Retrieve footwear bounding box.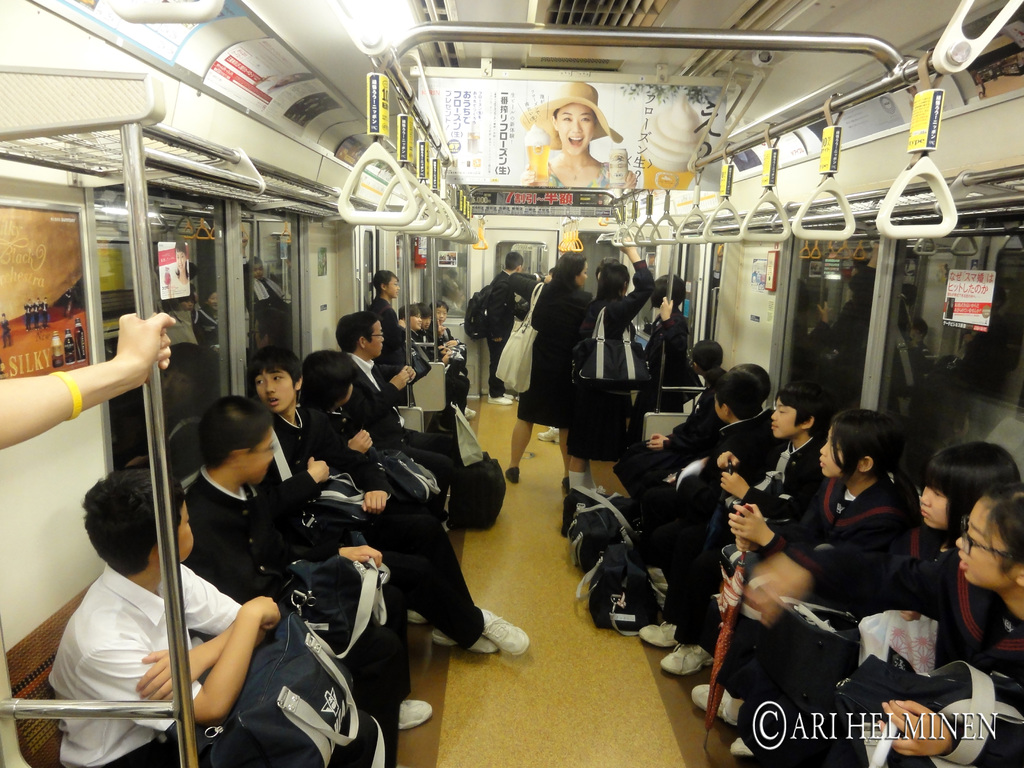
Bounding box: crop(467, 404, 475, 417).
